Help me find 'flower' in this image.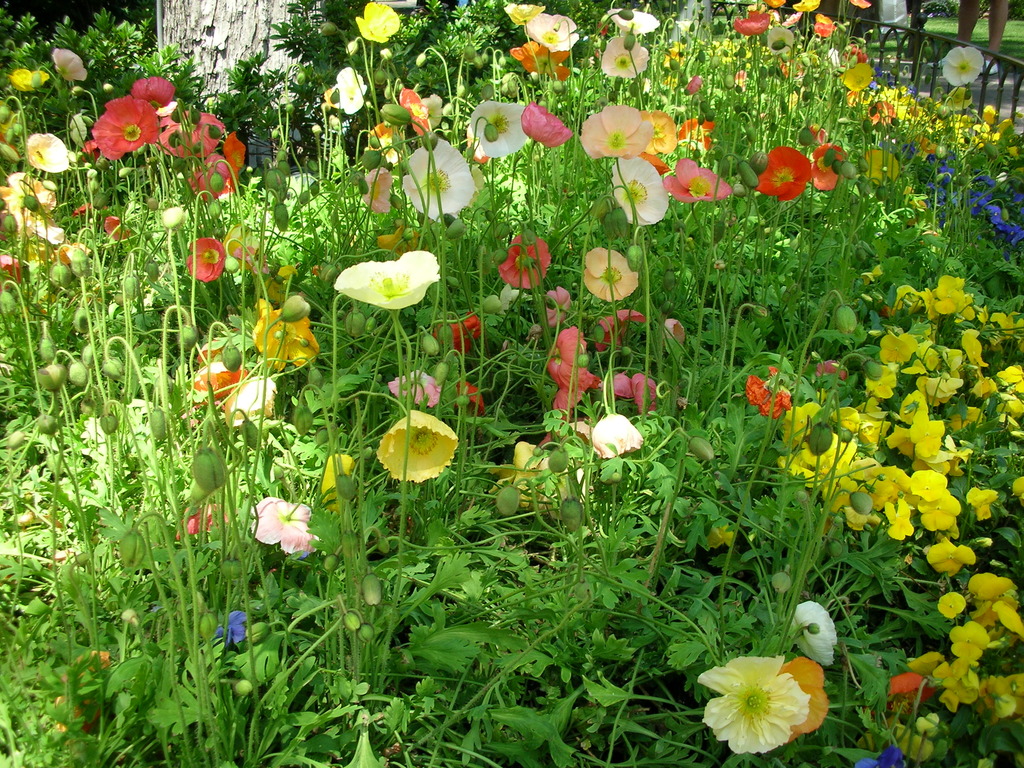
Found it: <box>983,307,1023,358</box>.
